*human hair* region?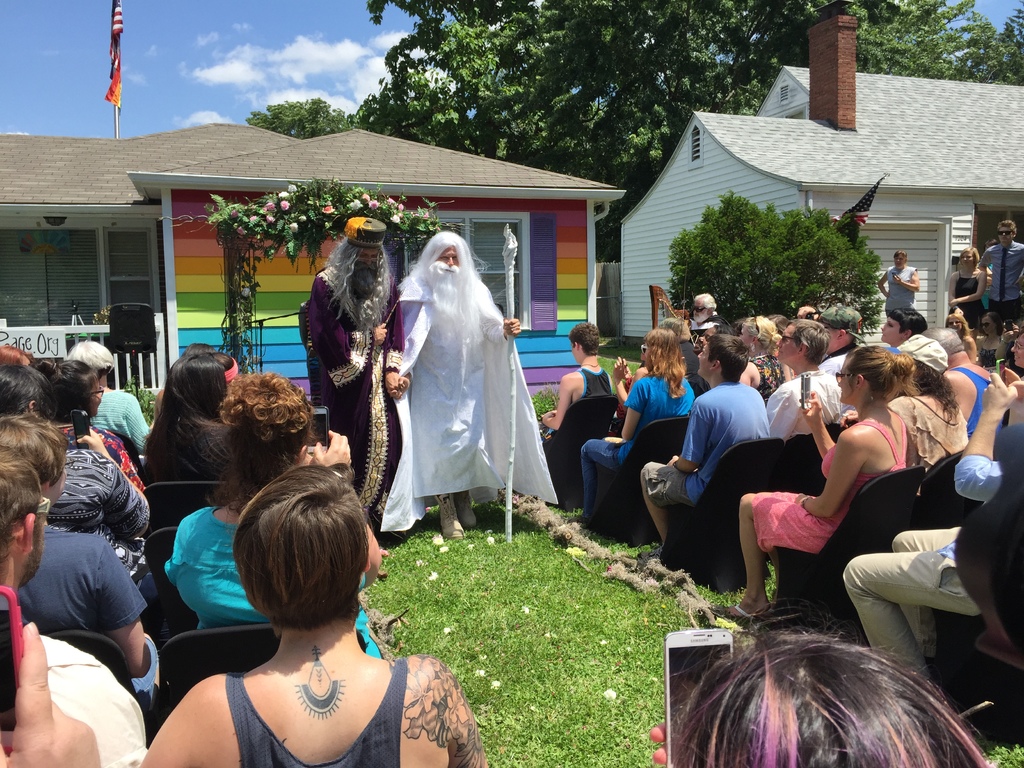
bbox=(851, 347, 915, 401)
